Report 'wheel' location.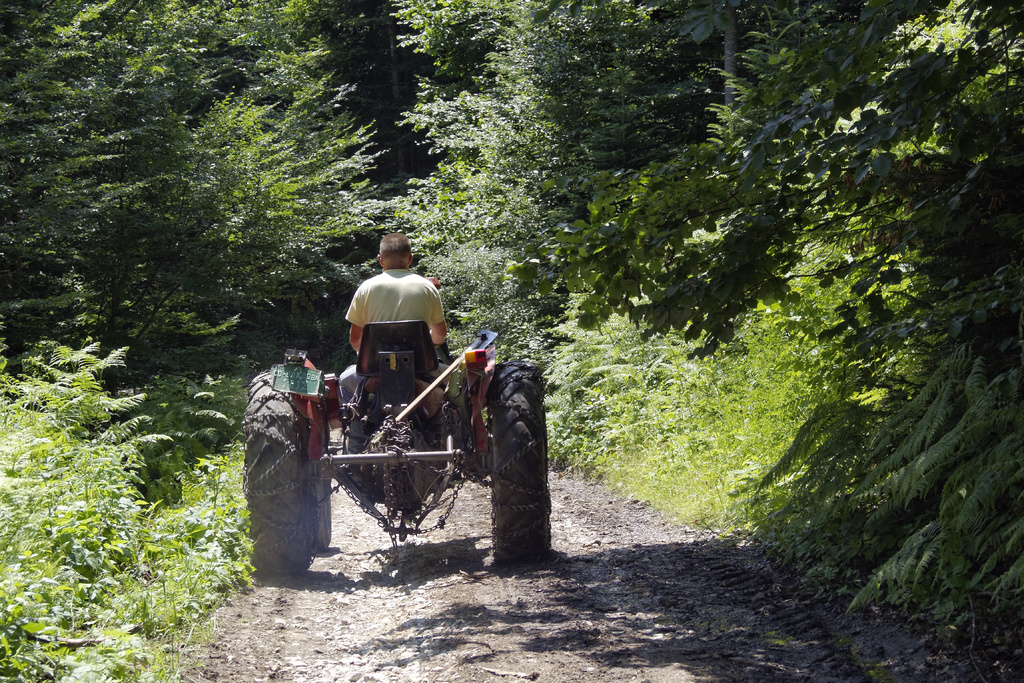
Report: pyautogui.locateOnScreen(314, 477, 336, 553).
